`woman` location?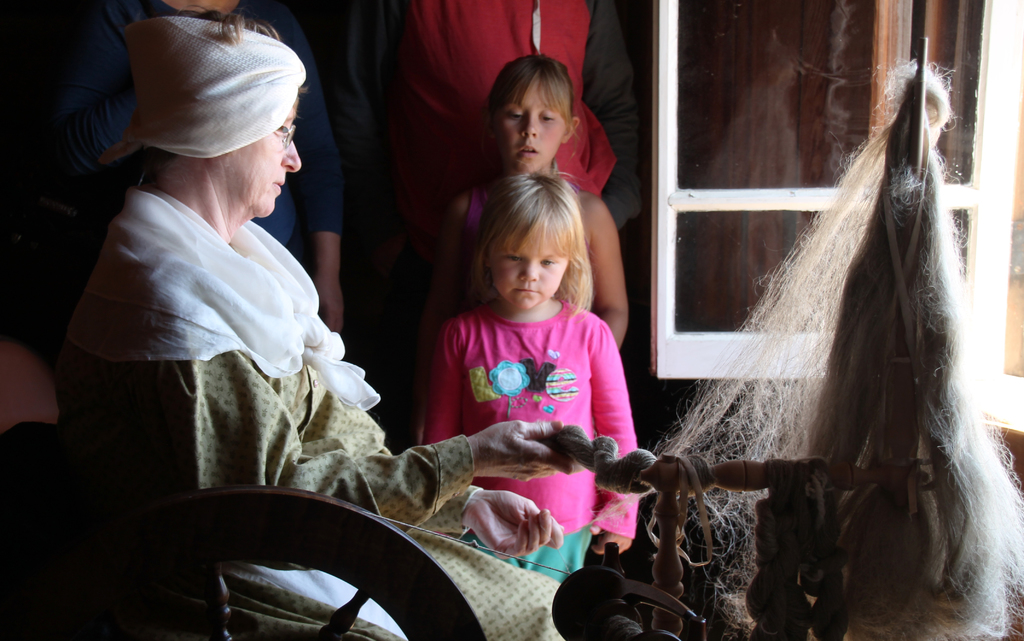
locate(0, 0, 342, 338)
